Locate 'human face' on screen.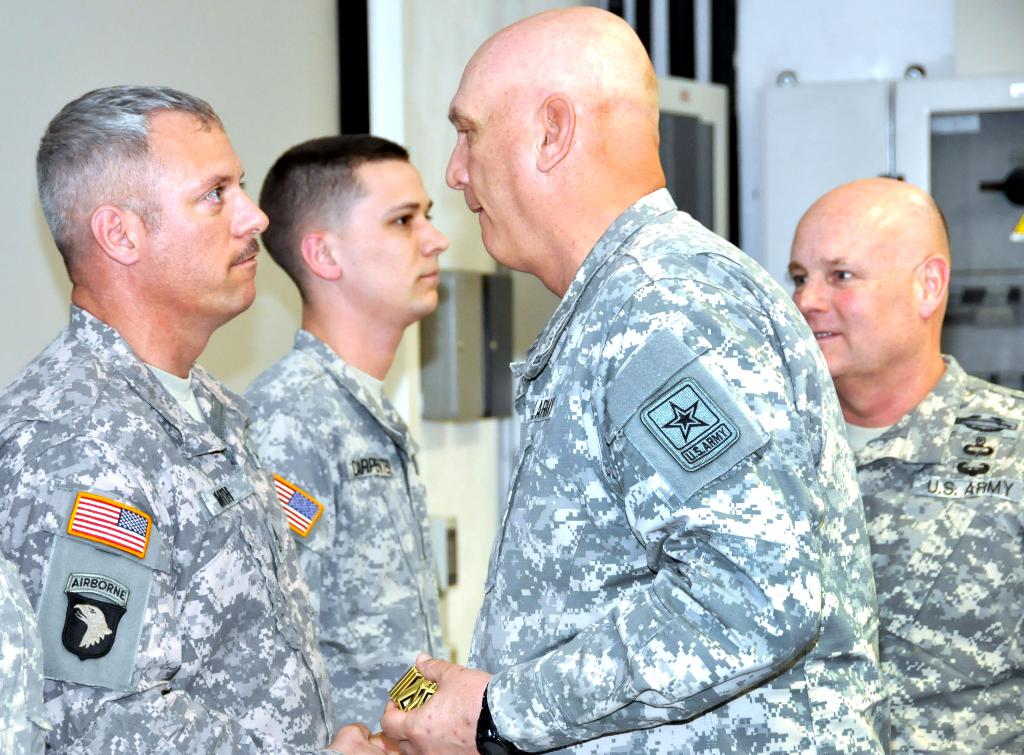
On screen at [131, 111, 269, 315].
